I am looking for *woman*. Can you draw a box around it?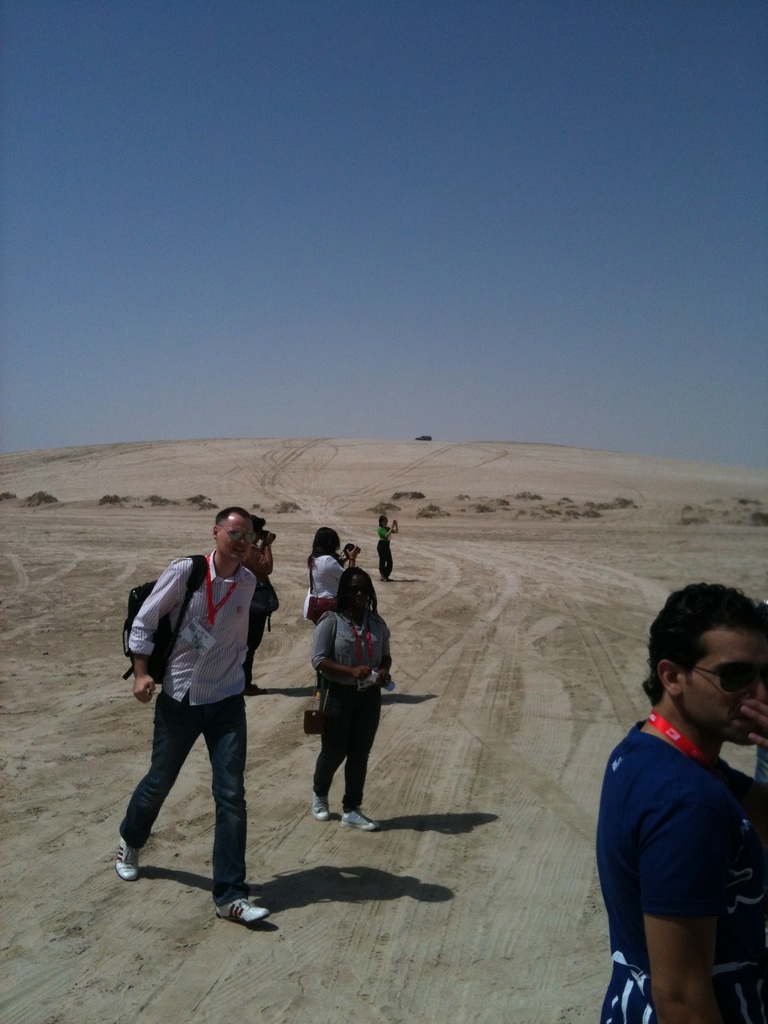
Sure, the bounding box is x1=310, y1=564, x2=392, y2=835.
